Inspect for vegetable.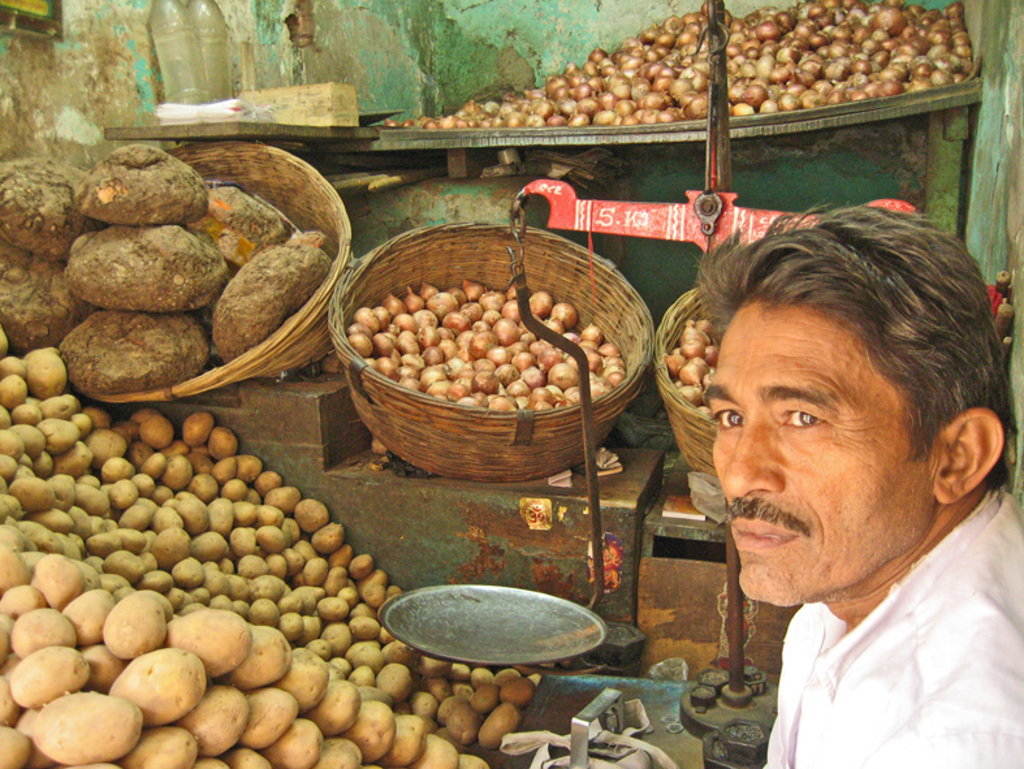
Inspection: Rect(360, 567, 383, 612).
